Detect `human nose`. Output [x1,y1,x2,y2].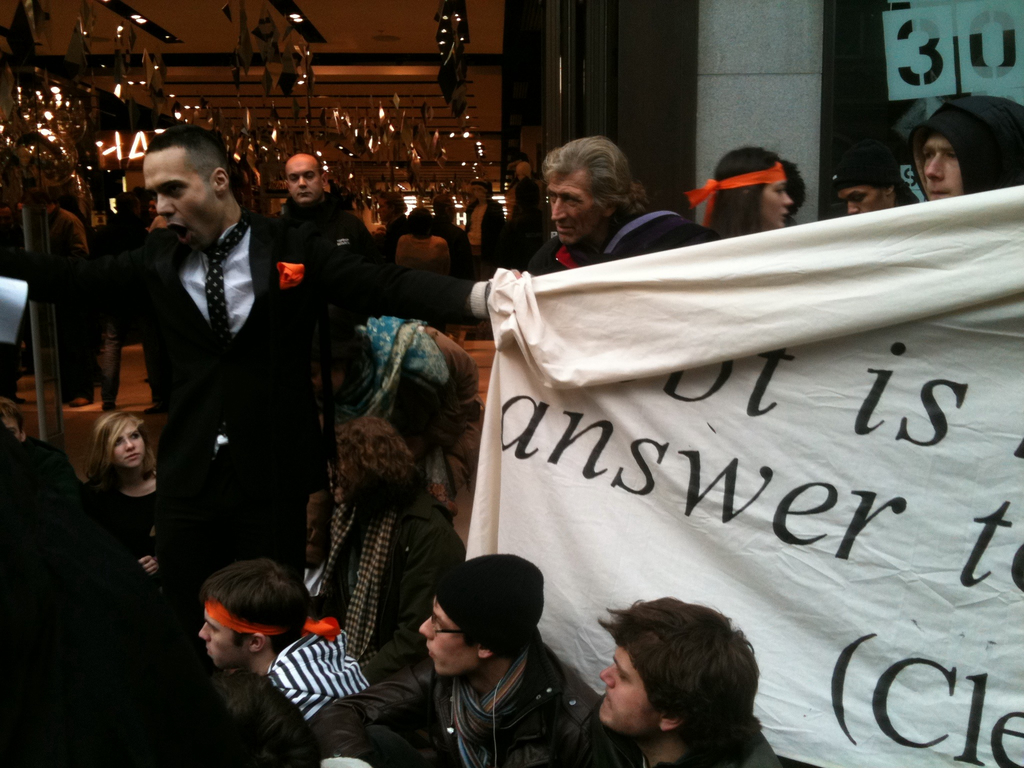
[419,618,435,641].
